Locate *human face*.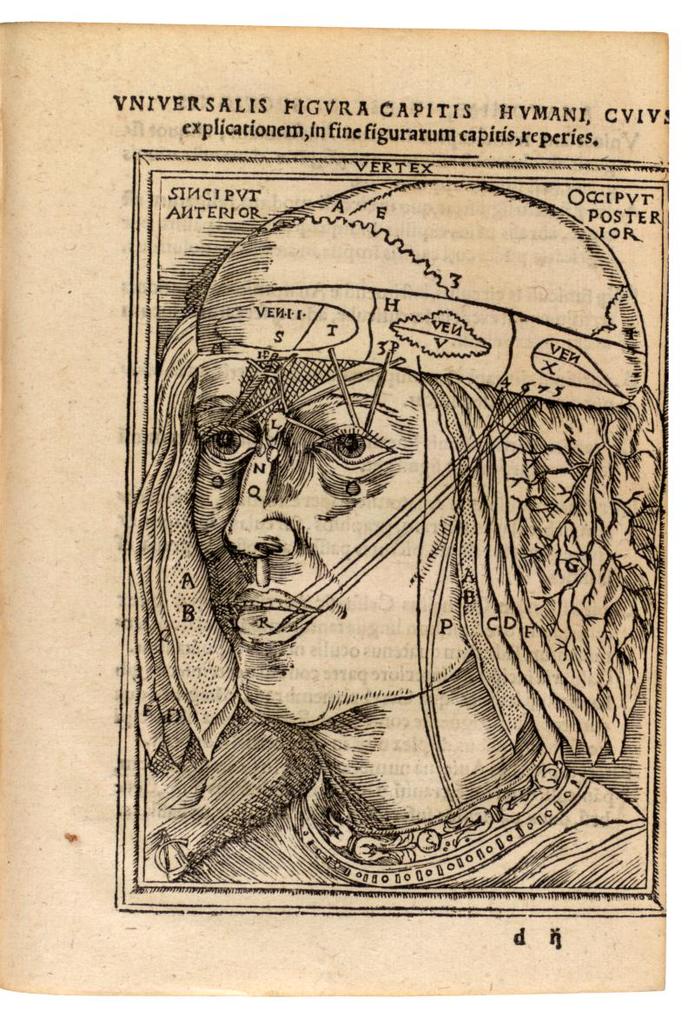
Bounding box: region(187, 349, 474, 729).
